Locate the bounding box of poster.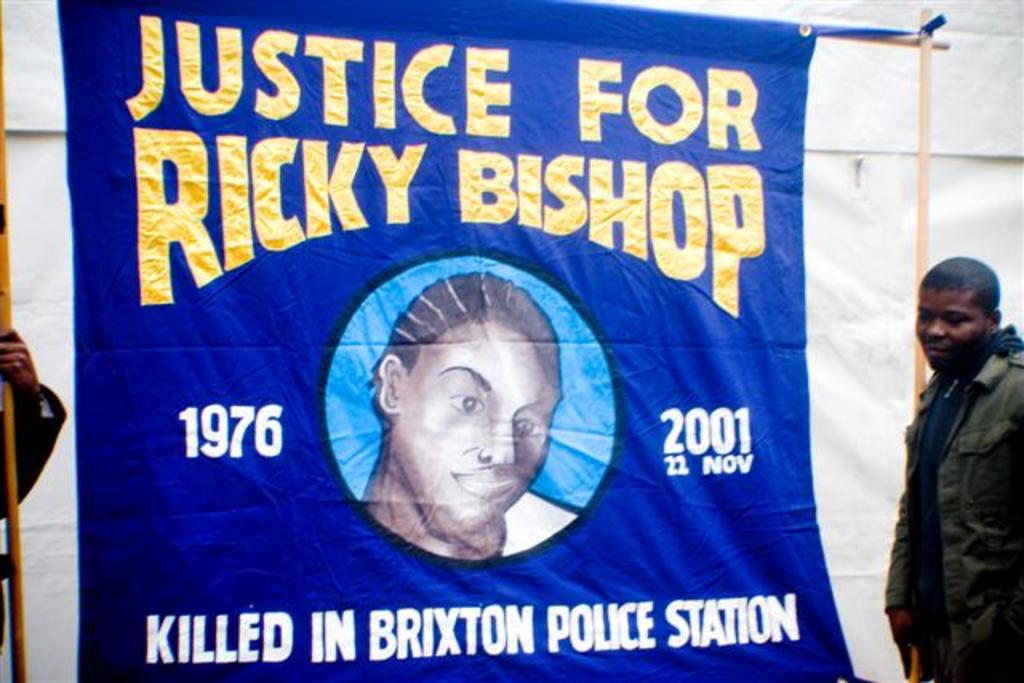
Bounding box: bbox=(48, 0, 851, 681).
